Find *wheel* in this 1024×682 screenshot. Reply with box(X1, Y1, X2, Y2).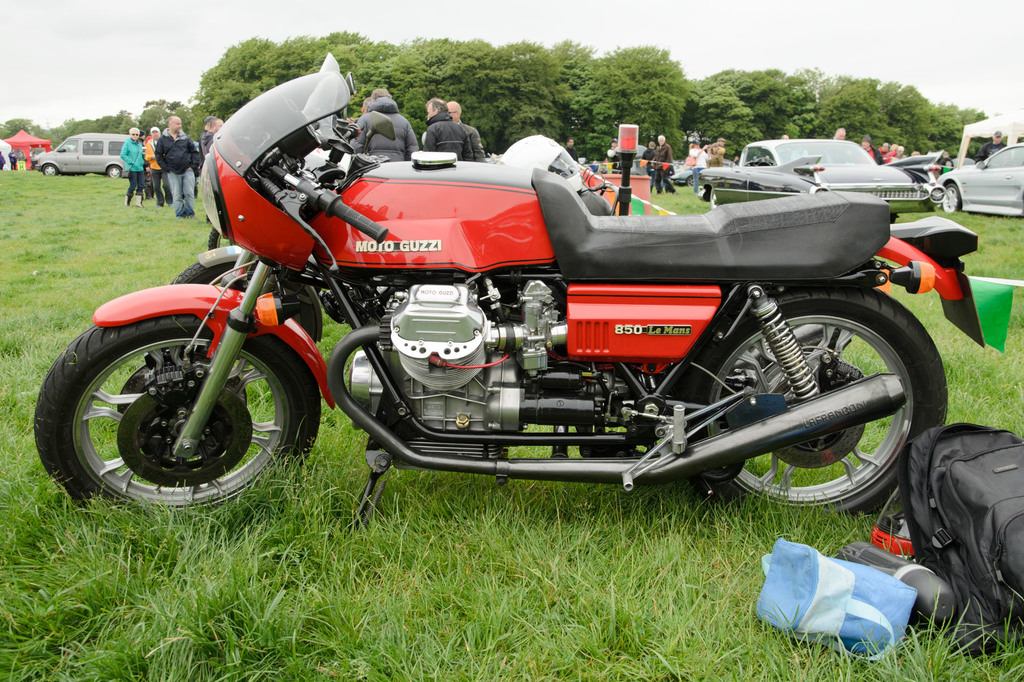
box(941, 182, 963, 216).
